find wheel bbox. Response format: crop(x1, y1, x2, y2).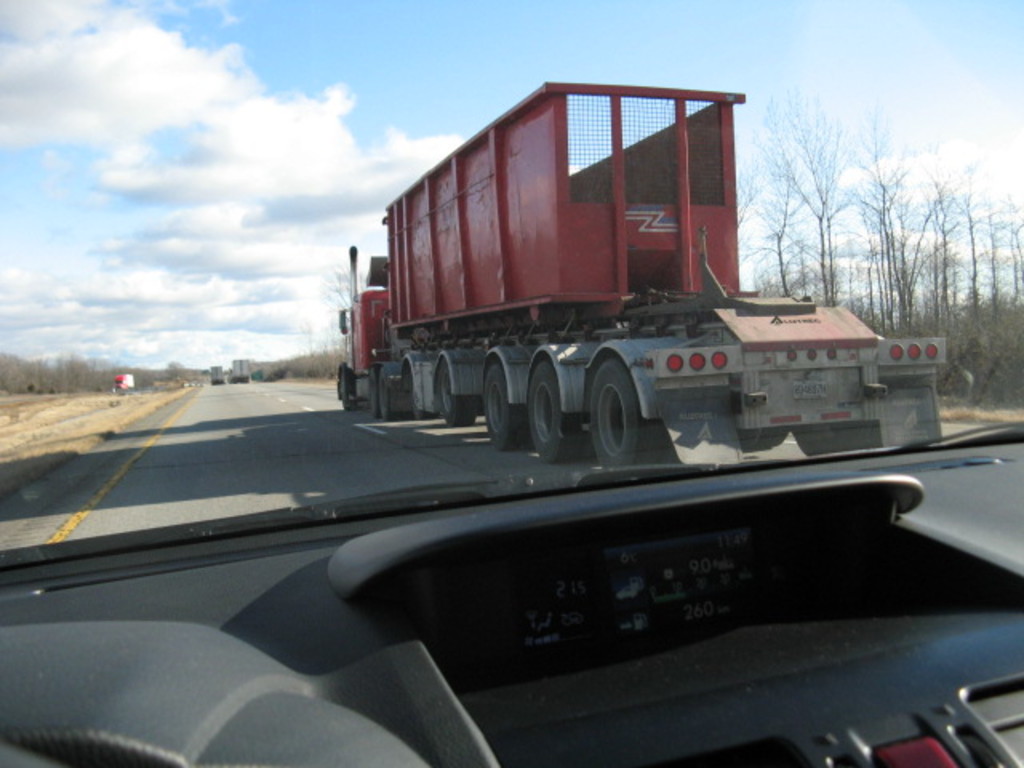
crop(485, 368, 525, 446).
